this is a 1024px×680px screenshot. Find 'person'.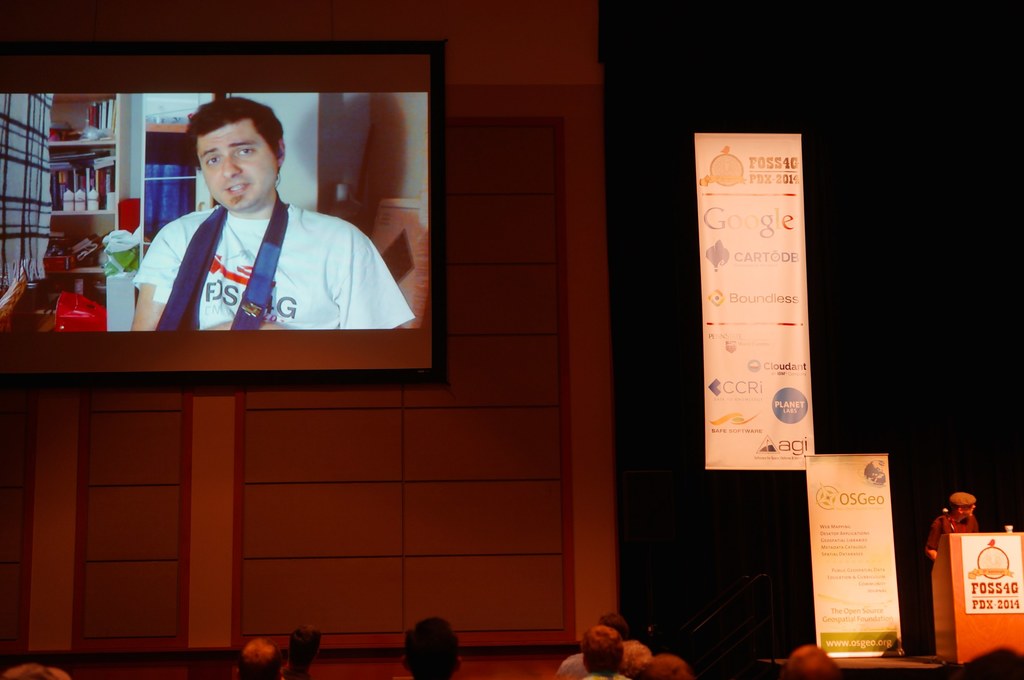
Bounding box: [147, 104, 361, 370].
